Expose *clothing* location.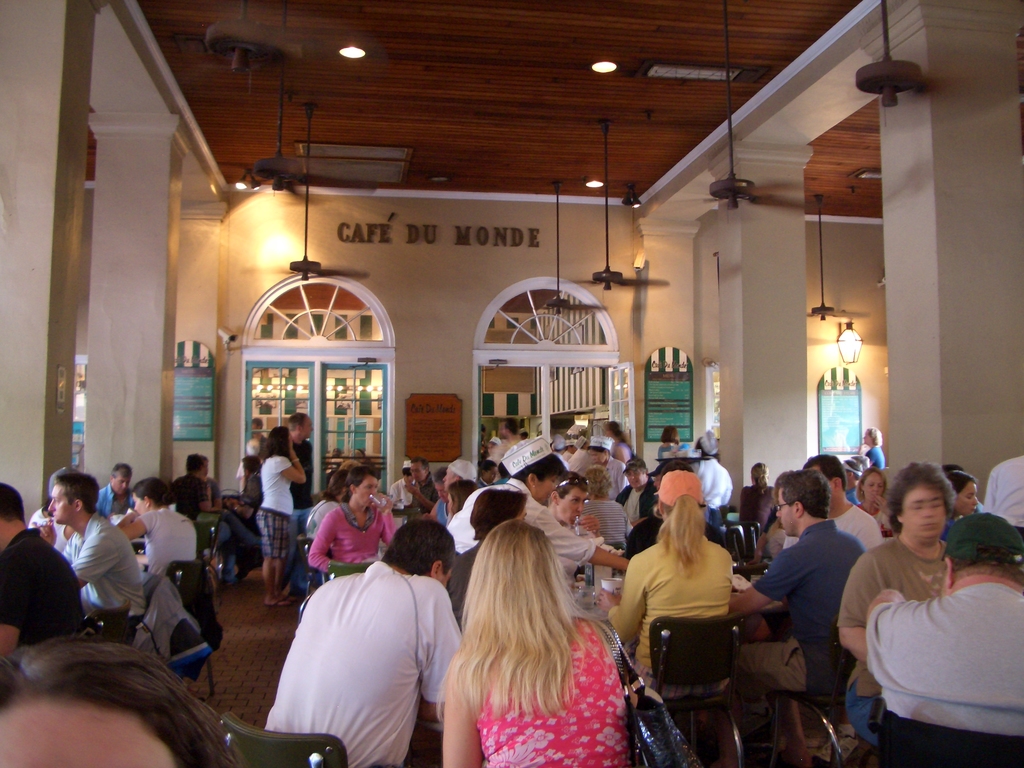
Exposed at <bbox>445, 478, 608, 550</bbox>.
